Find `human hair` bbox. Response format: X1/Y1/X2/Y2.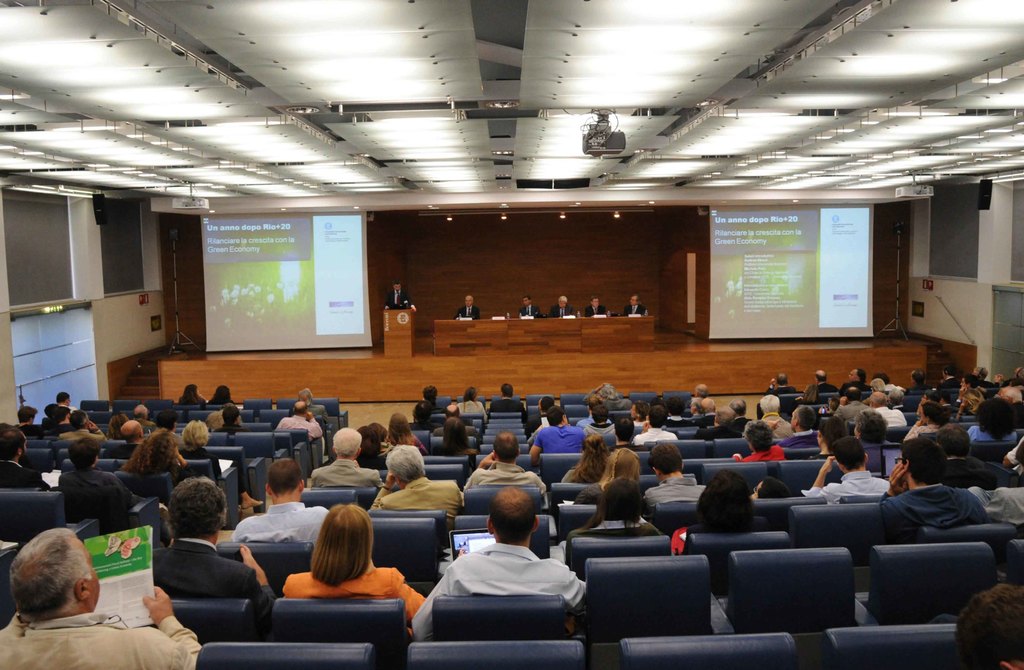
310/504/373/587.
